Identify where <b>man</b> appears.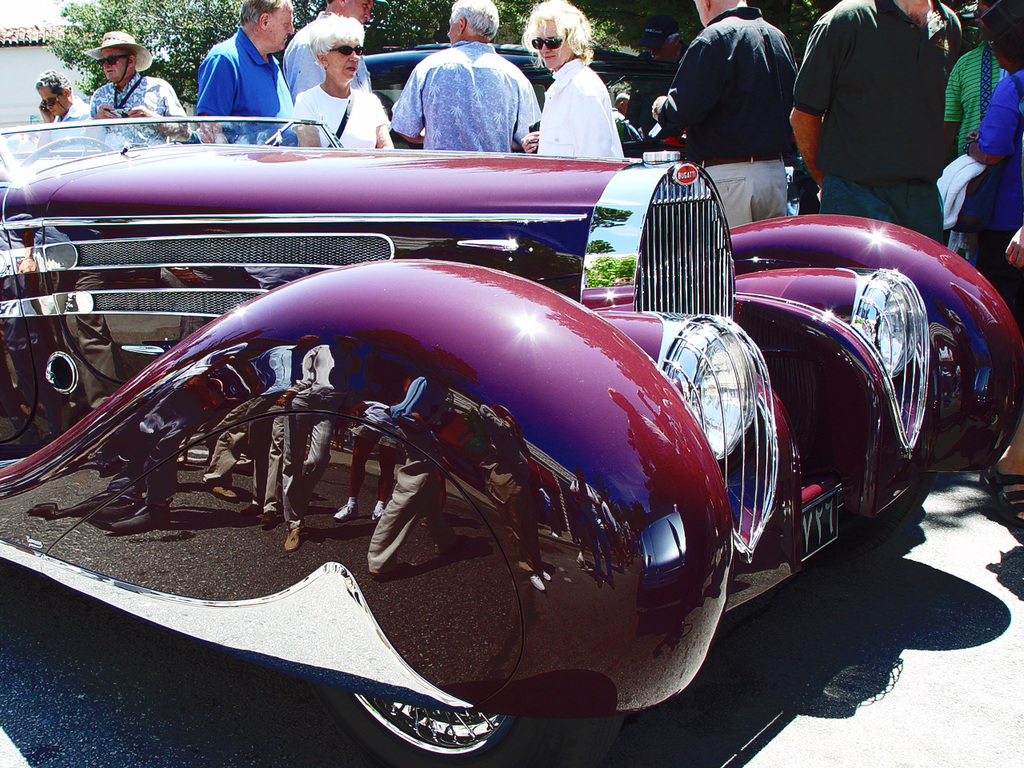
Appears at [left=36, top=74, right=104, bottom=144].
